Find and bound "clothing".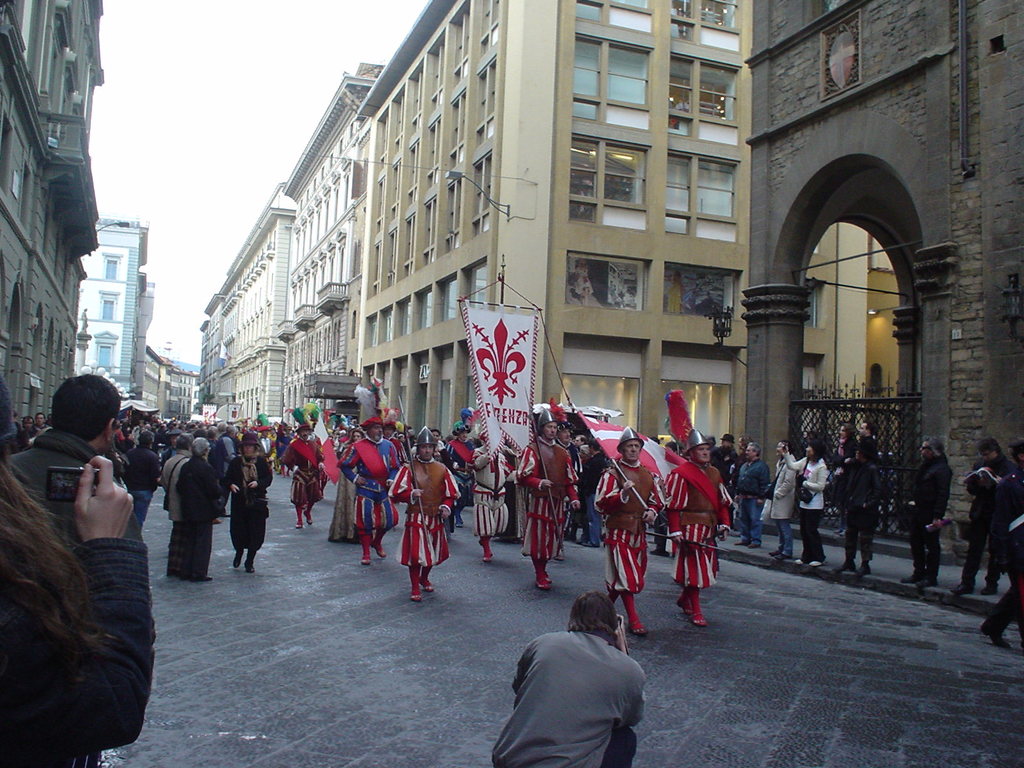
Bound: <region>770, 457, 802, 555</region>.
